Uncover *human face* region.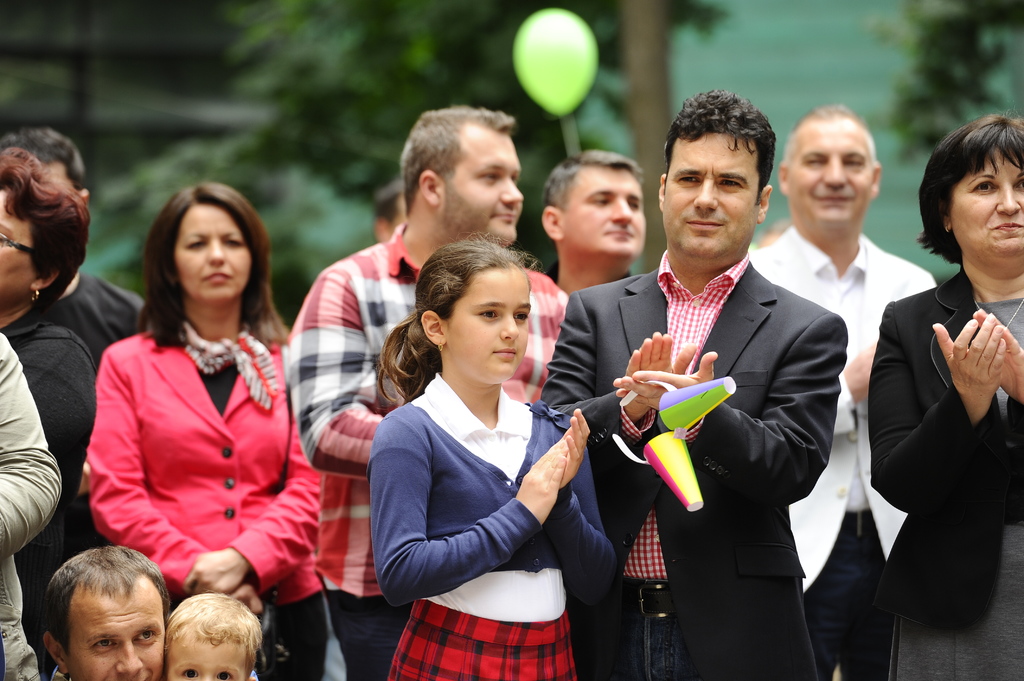
Uncovered: [663, 129, 760, 262].
